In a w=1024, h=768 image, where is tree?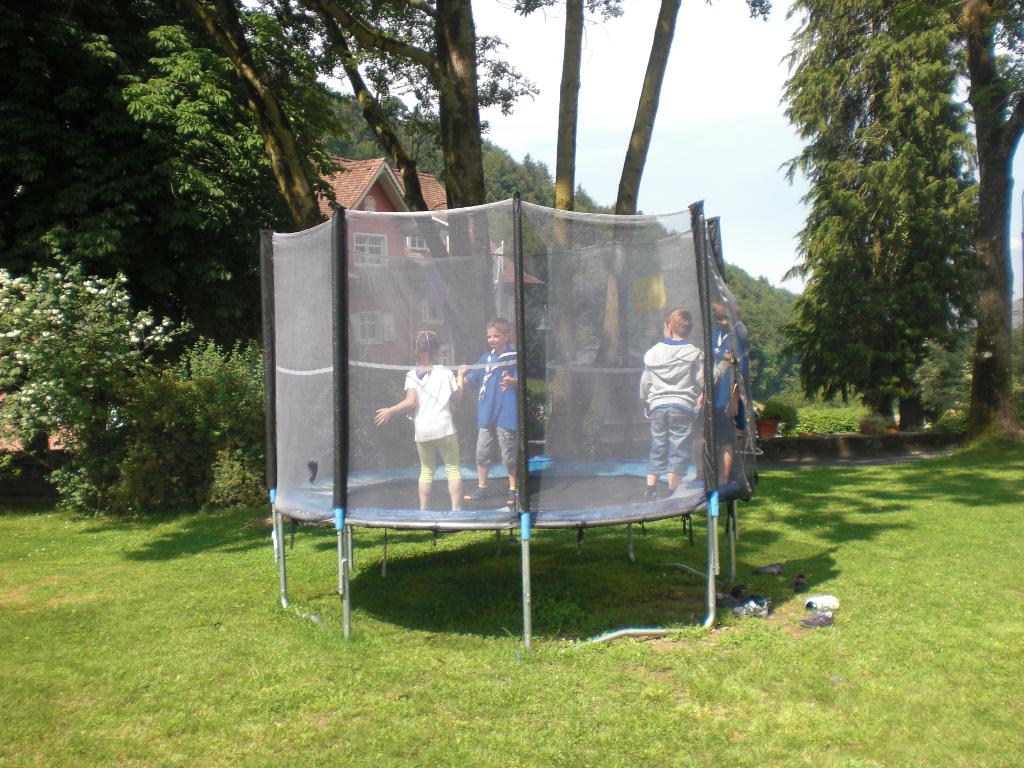
<region>193, 0, 541, 367</region>.
